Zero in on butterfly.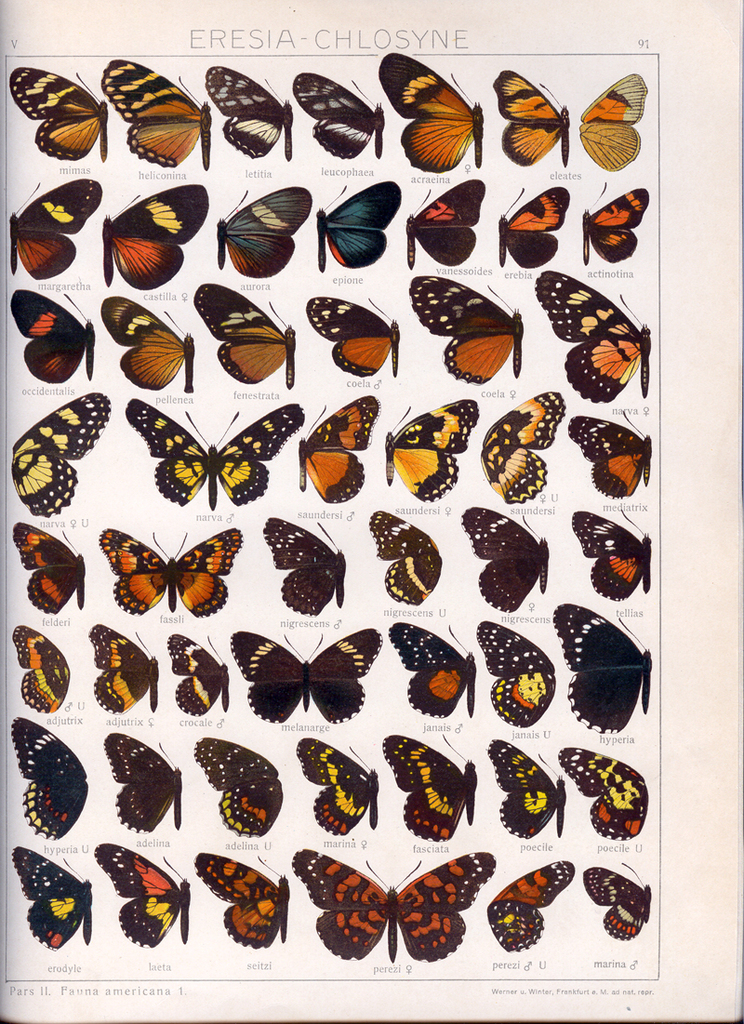
Zeroed in: region(553, 745, 650, 853).
